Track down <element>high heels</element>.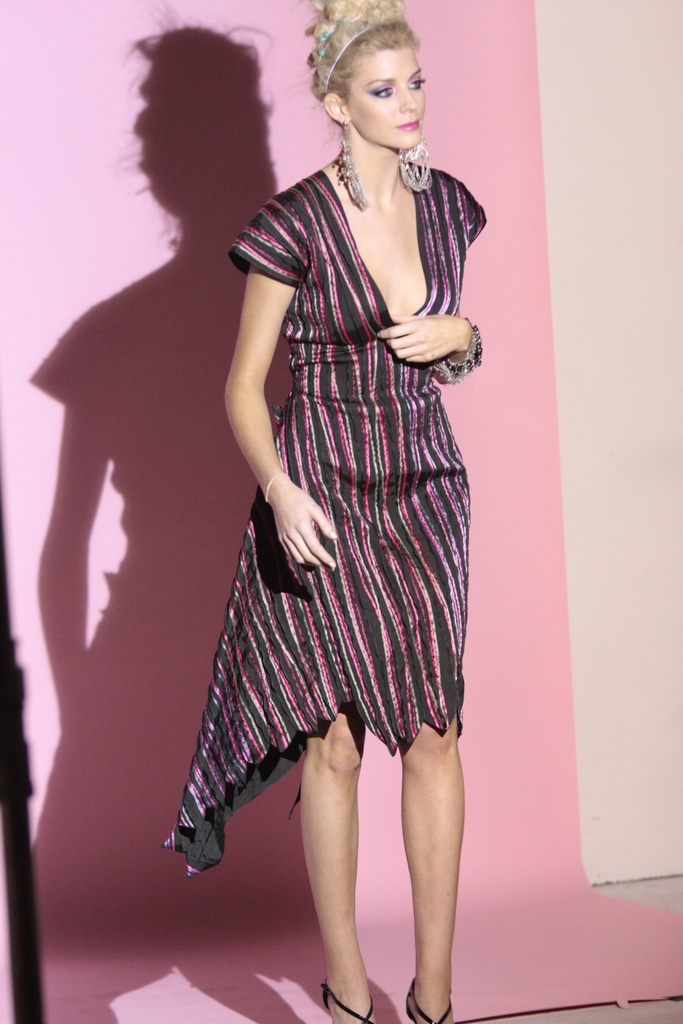
Tracked to 323:986:384:1023.
